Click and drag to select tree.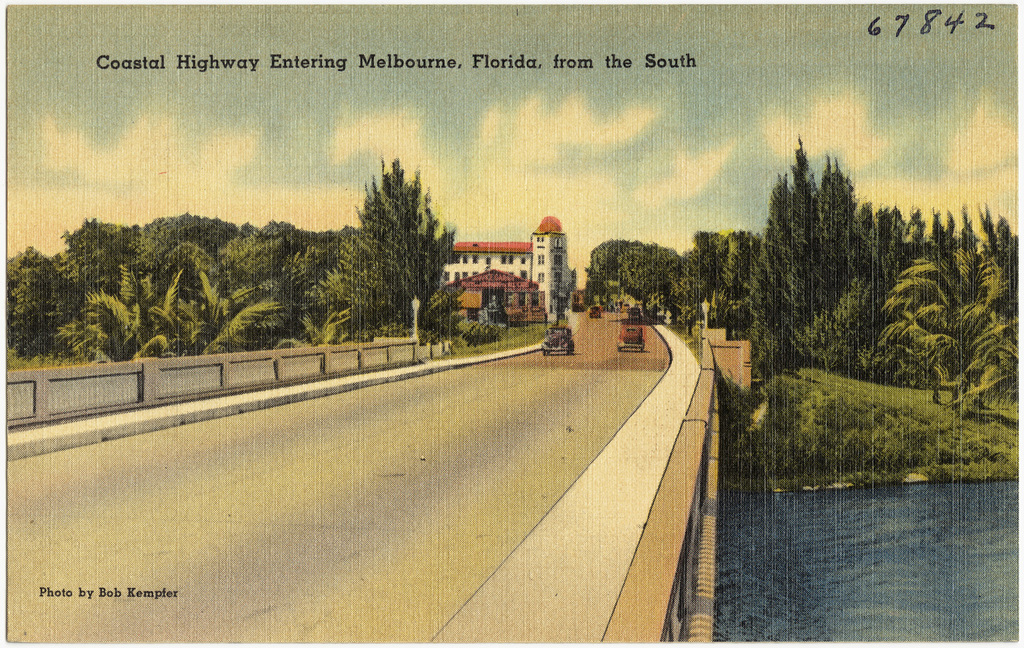
Selection: bbox=(213, 223, 304, 335).
